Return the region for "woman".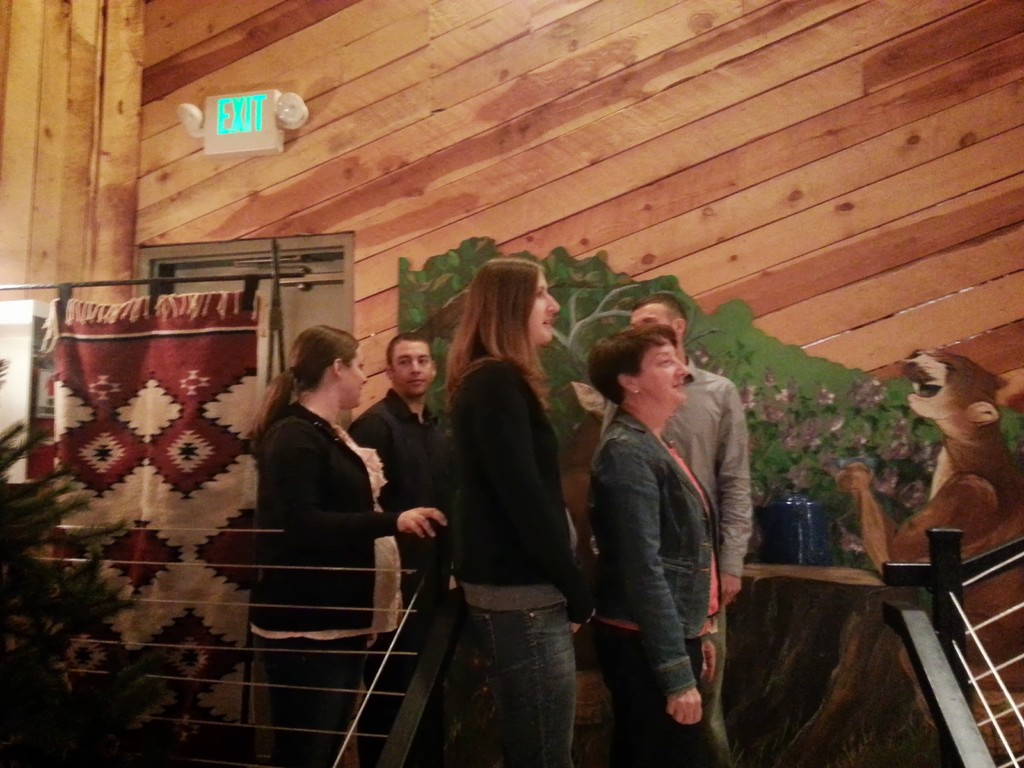
pyautogui.locateOnScreen(414, 255, 604, 767).
